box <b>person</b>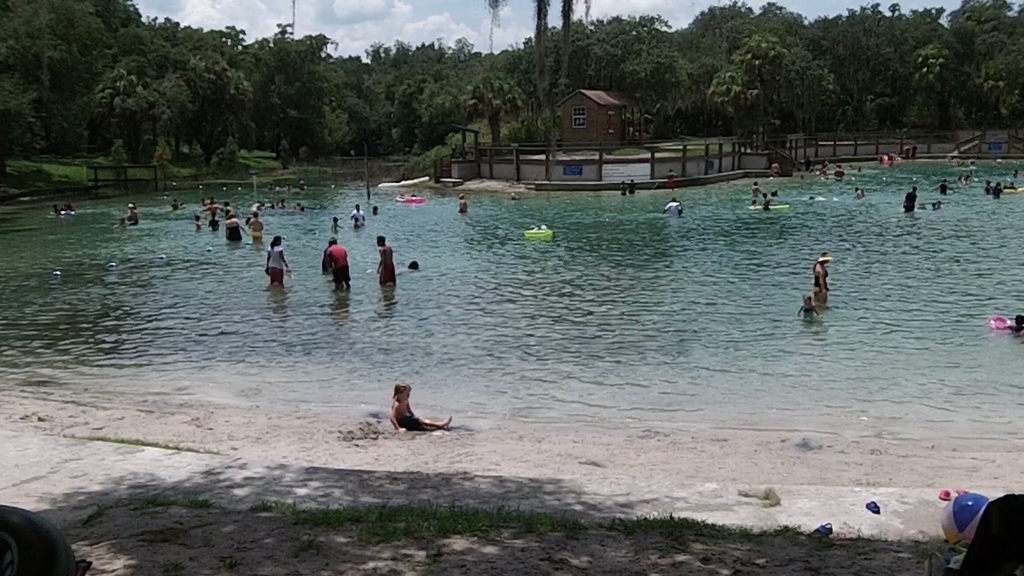
l=455, t=192, r=469, b=213
